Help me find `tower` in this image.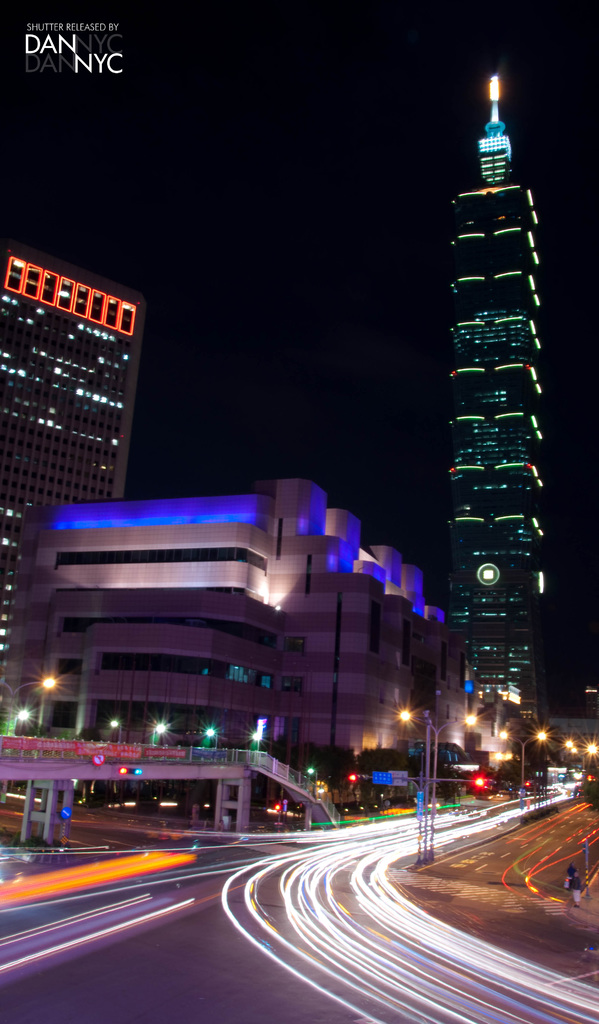
Found it: [left=0, top=241, right=147, bottom=738].
